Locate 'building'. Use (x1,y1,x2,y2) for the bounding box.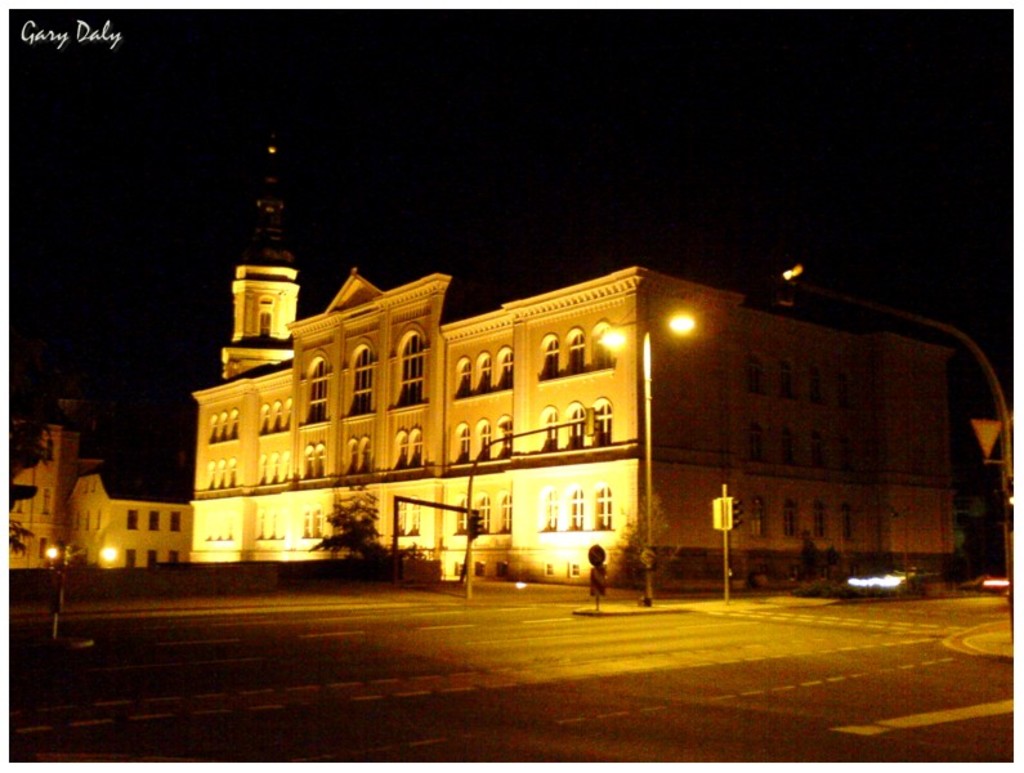
(12,371,189,567).
